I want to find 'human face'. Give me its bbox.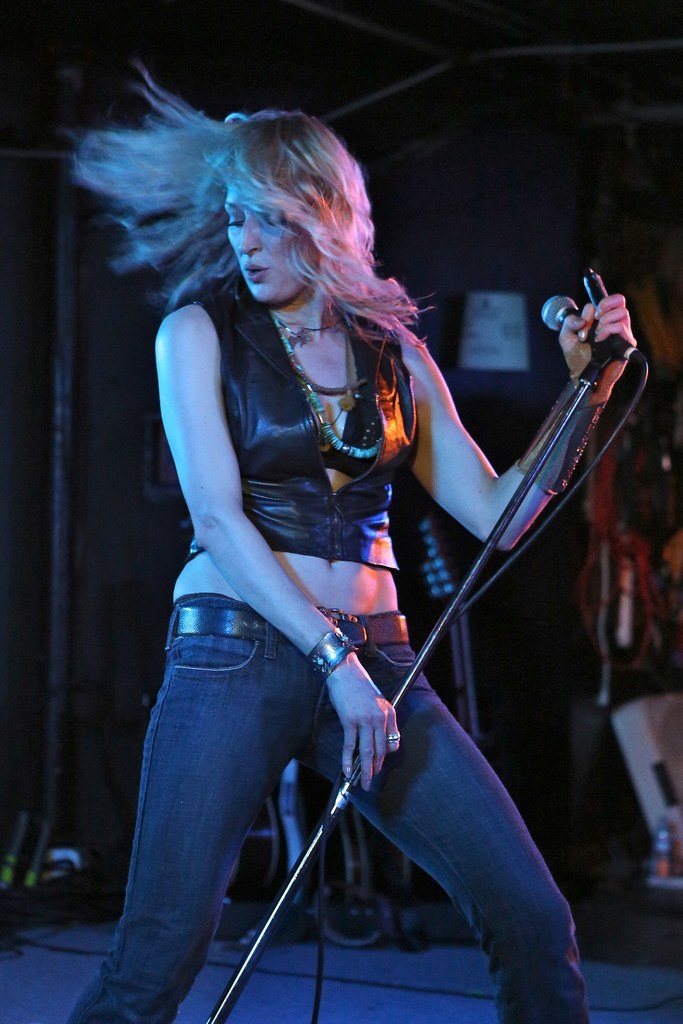
select_region(225, 182, 317, 308).
